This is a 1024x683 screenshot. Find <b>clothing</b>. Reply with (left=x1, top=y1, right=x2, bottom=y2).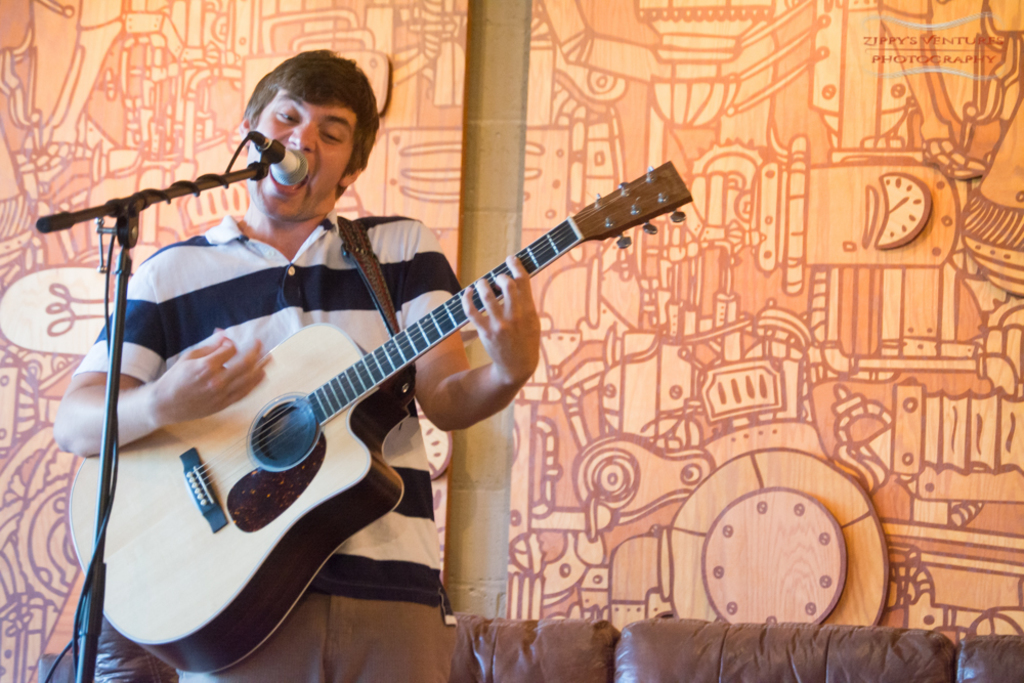
(left=95, top=96, right=699, bottom=654).
